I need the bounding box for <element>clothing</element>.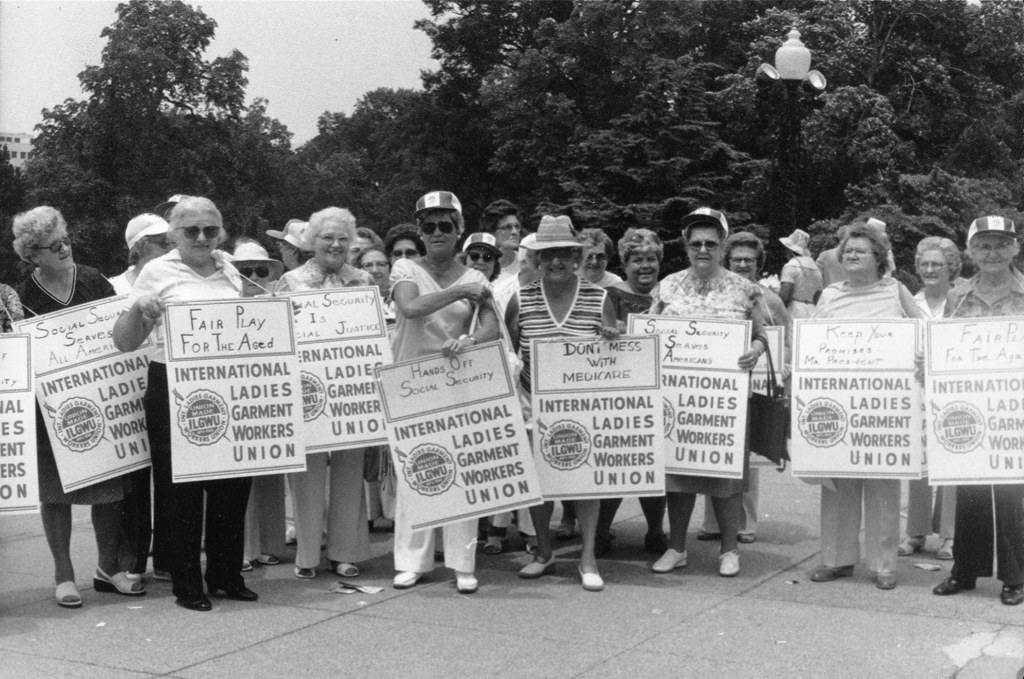
Here it is: <region>657, 234, 790, 537</region>.
